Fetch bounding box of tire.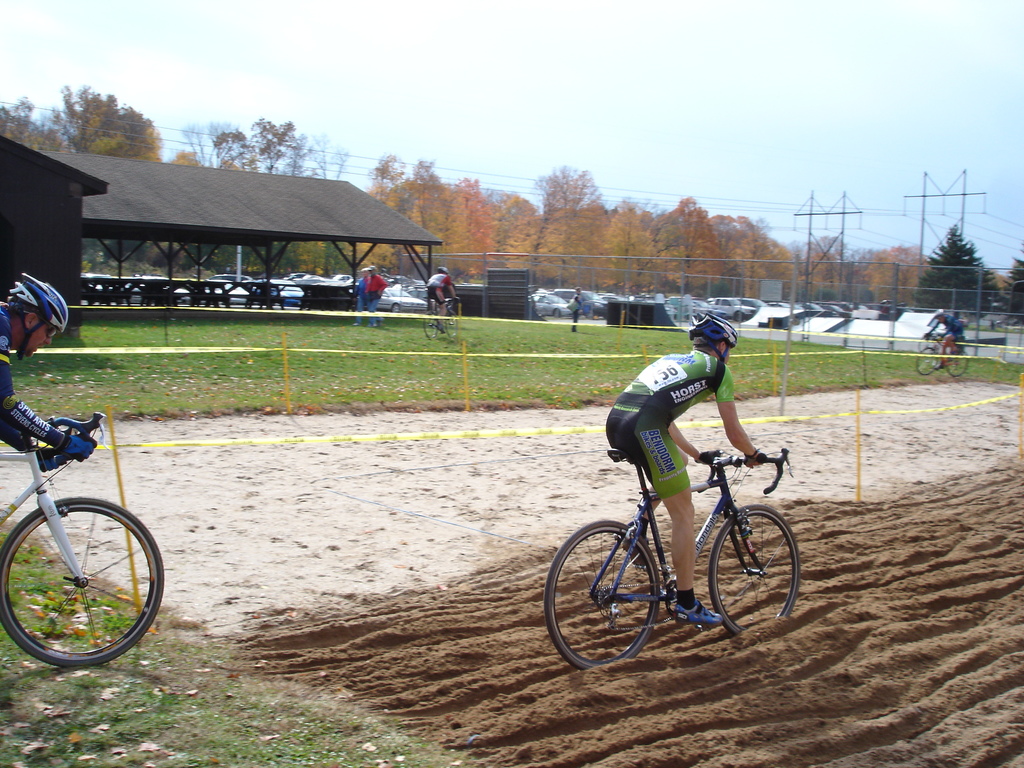
Bbox: <region>543, 518, 664, 664</region>.
